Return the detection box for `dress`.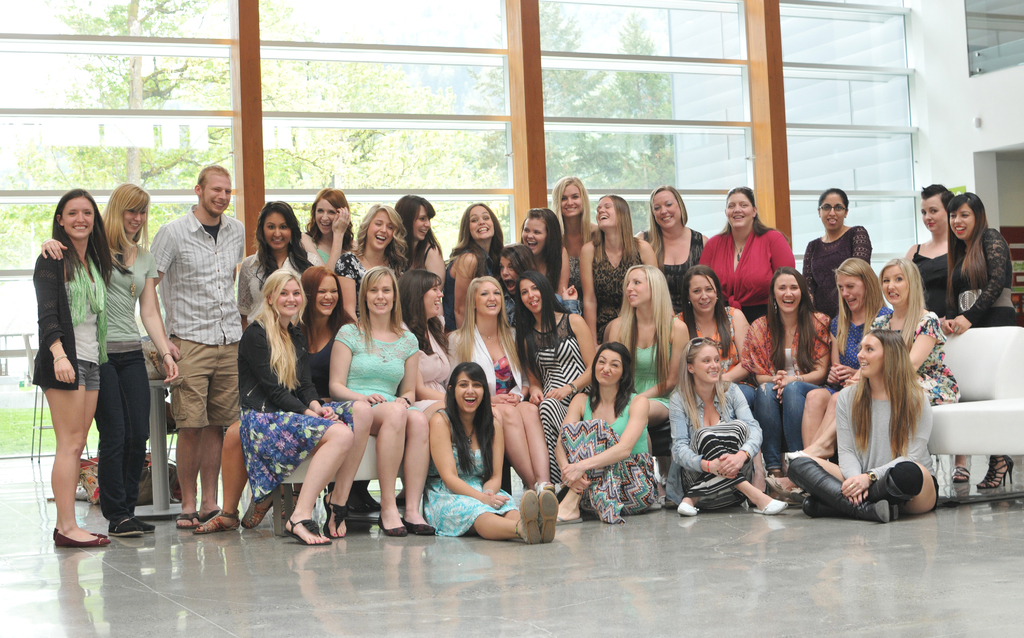
detection(635, 316, 676, 413).
